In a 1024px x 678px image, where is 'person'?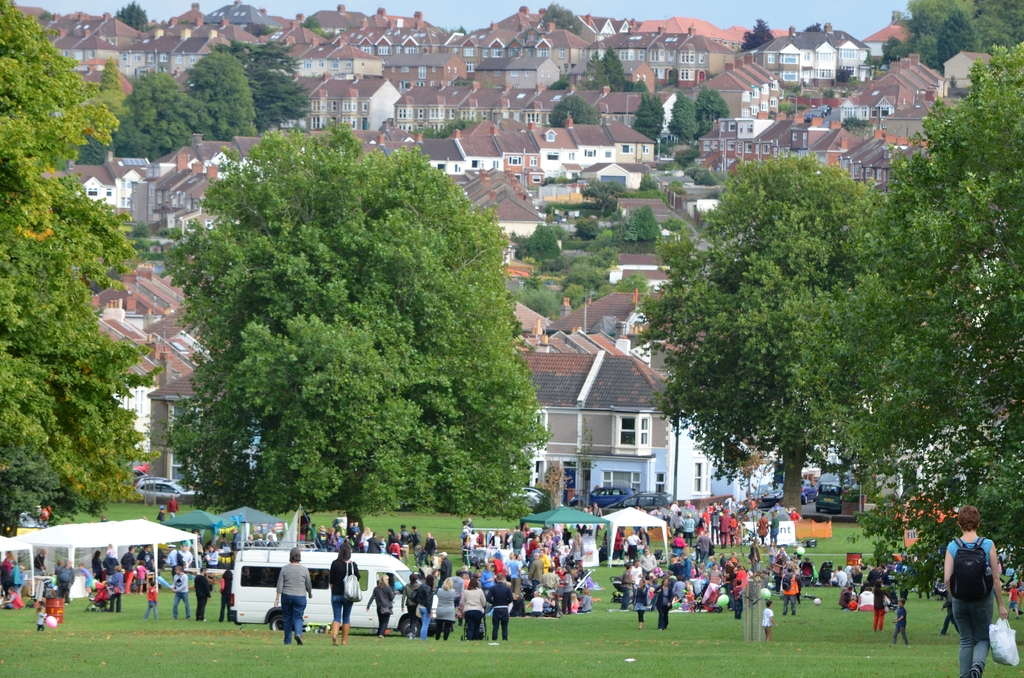
8, 561, 25, 595.
